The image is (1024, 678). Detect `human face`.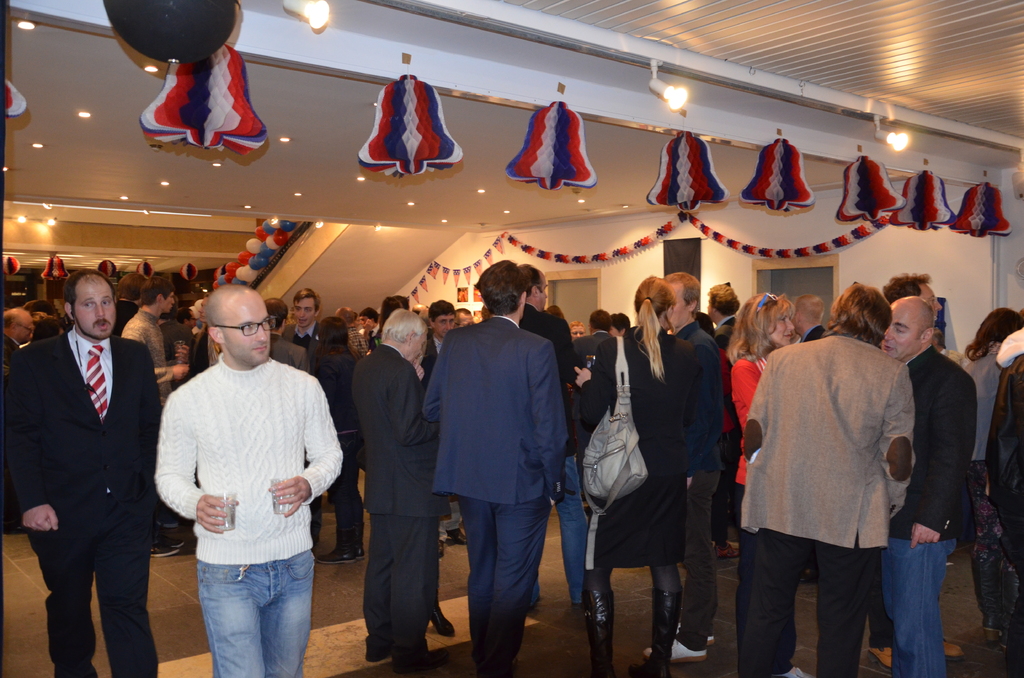
Detection: bbox=(665, 284, 691, 330).
